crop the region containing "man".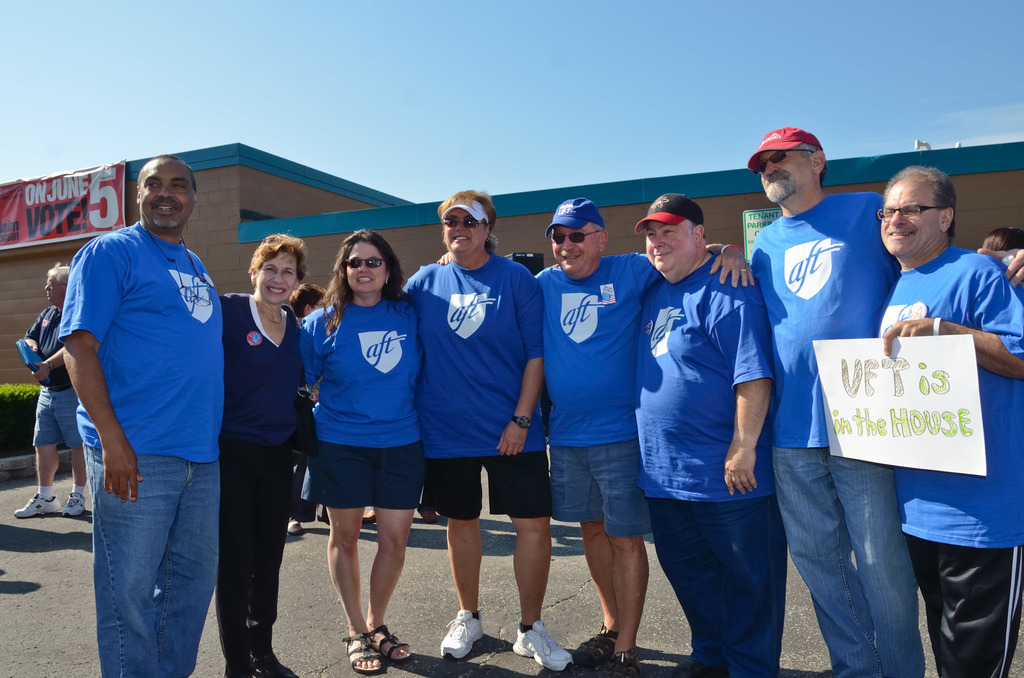
Crop region: bbox=[433, 192, 756, 677].
